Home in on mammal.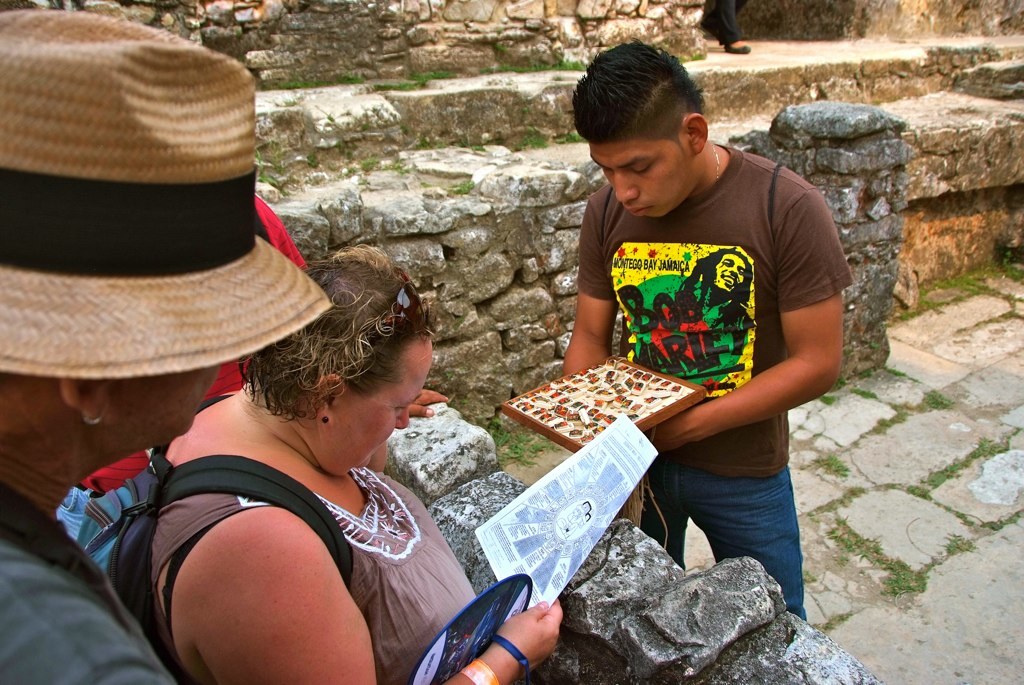
Homed in at detection(57, 186, 456, 559).
